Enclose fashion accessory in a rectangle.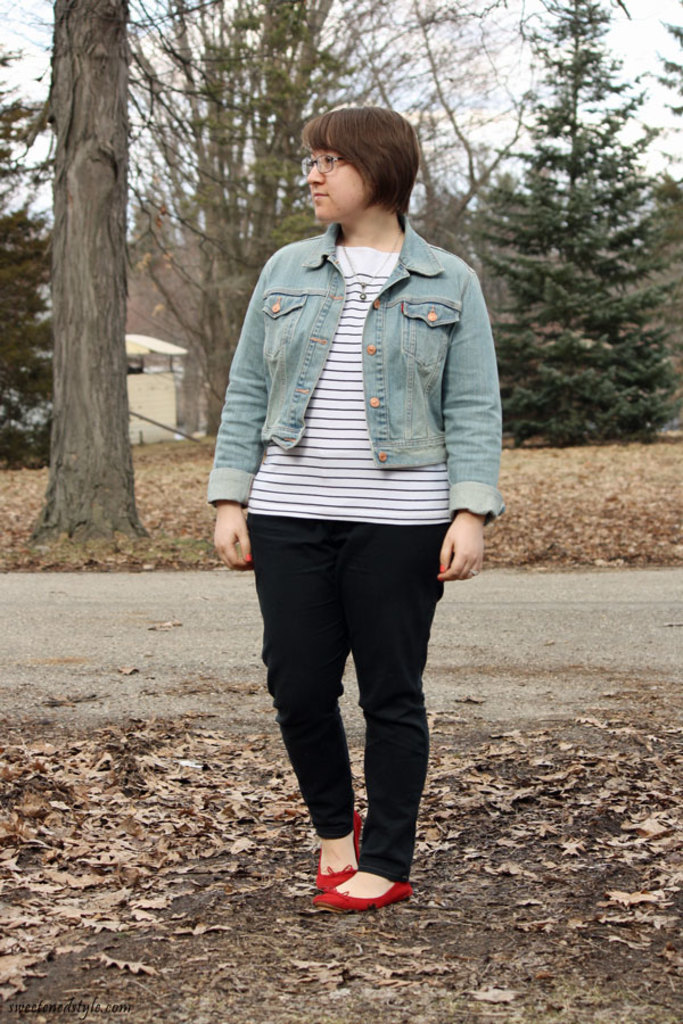
{"left": 470, "top": 564, "right": 479, "bottom": 583}.
